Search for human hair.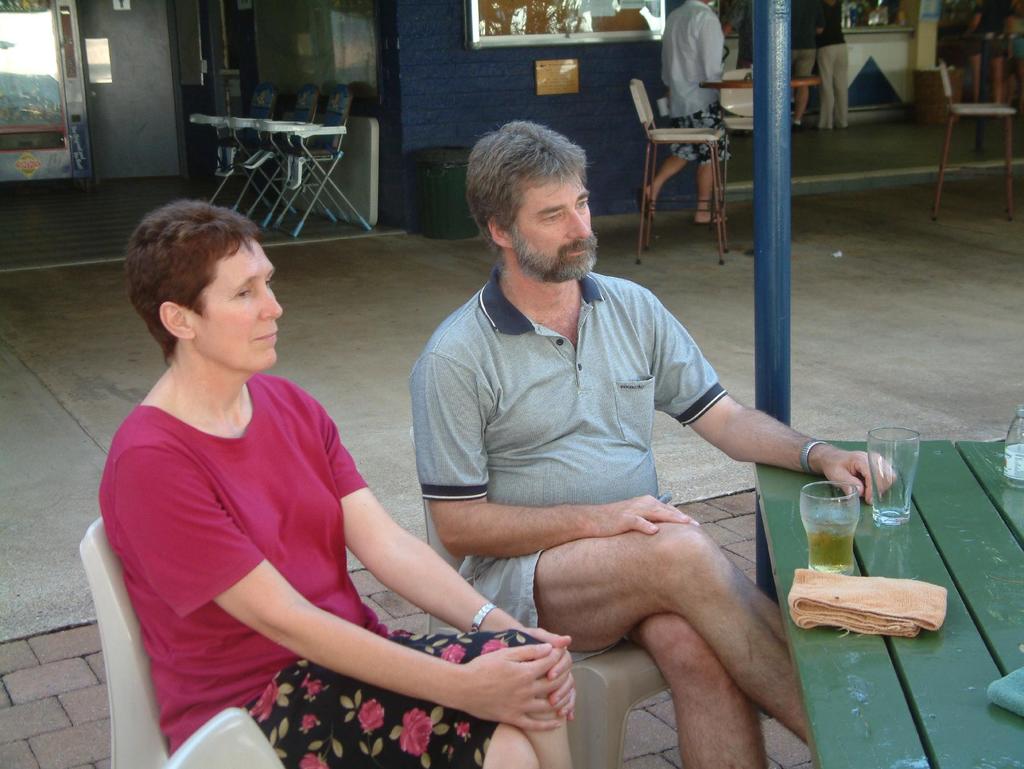
Found at (469, 115, 589, 256).
